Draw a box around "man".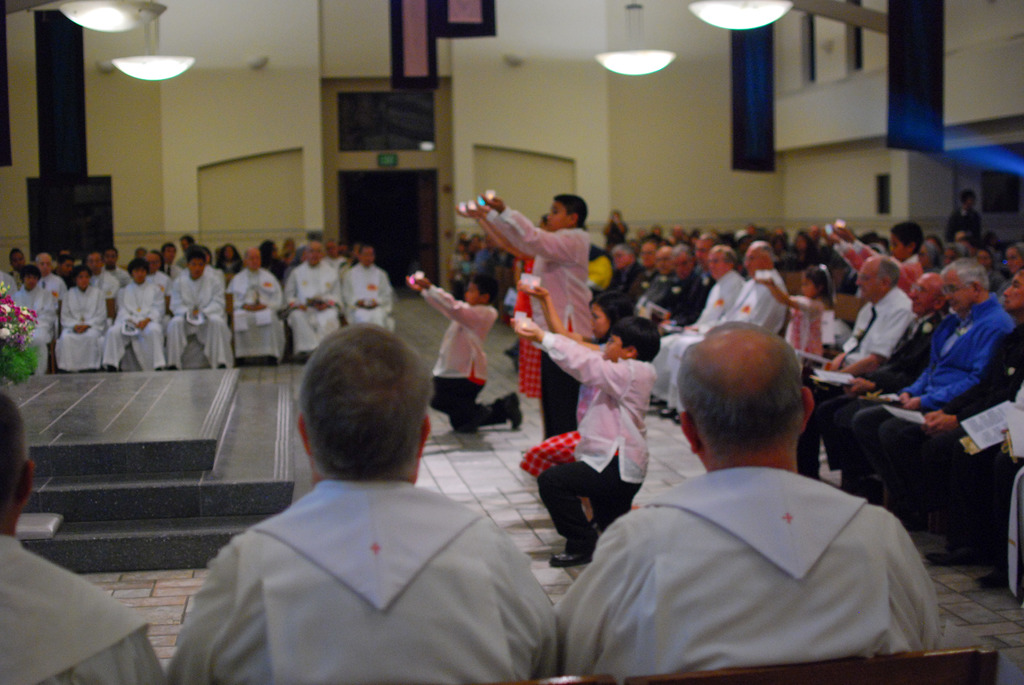
(340,242,395,331).
